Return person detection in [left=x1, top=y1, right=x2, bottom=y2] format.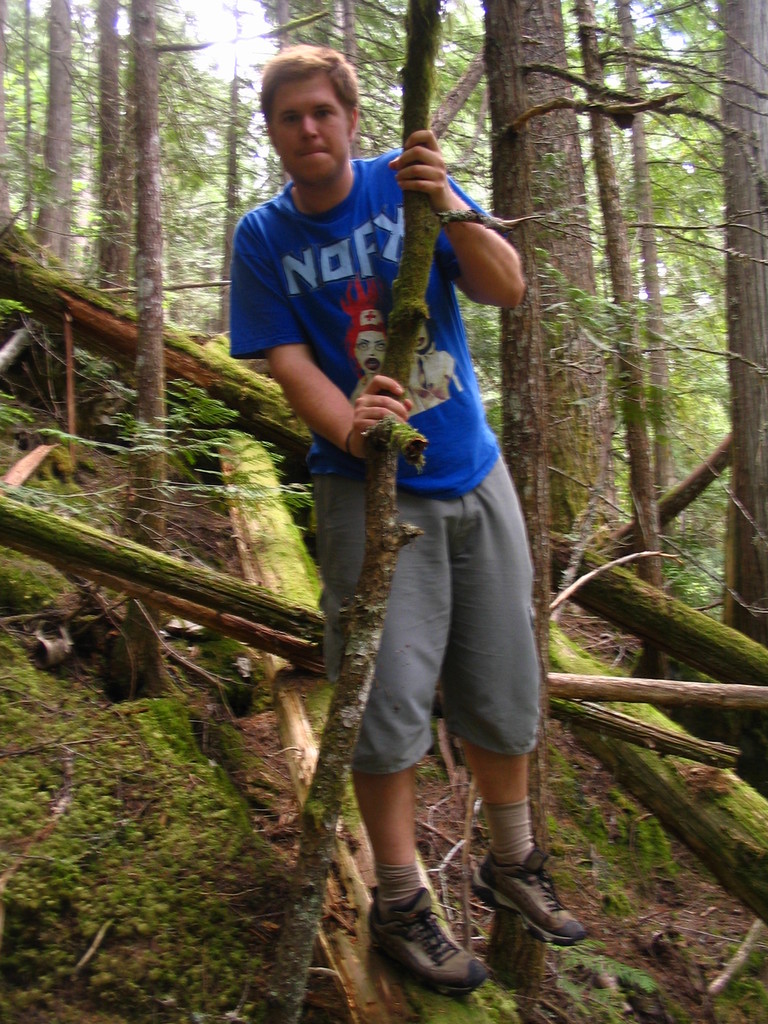
[left=230, top=46, right=585, bottom=991].
